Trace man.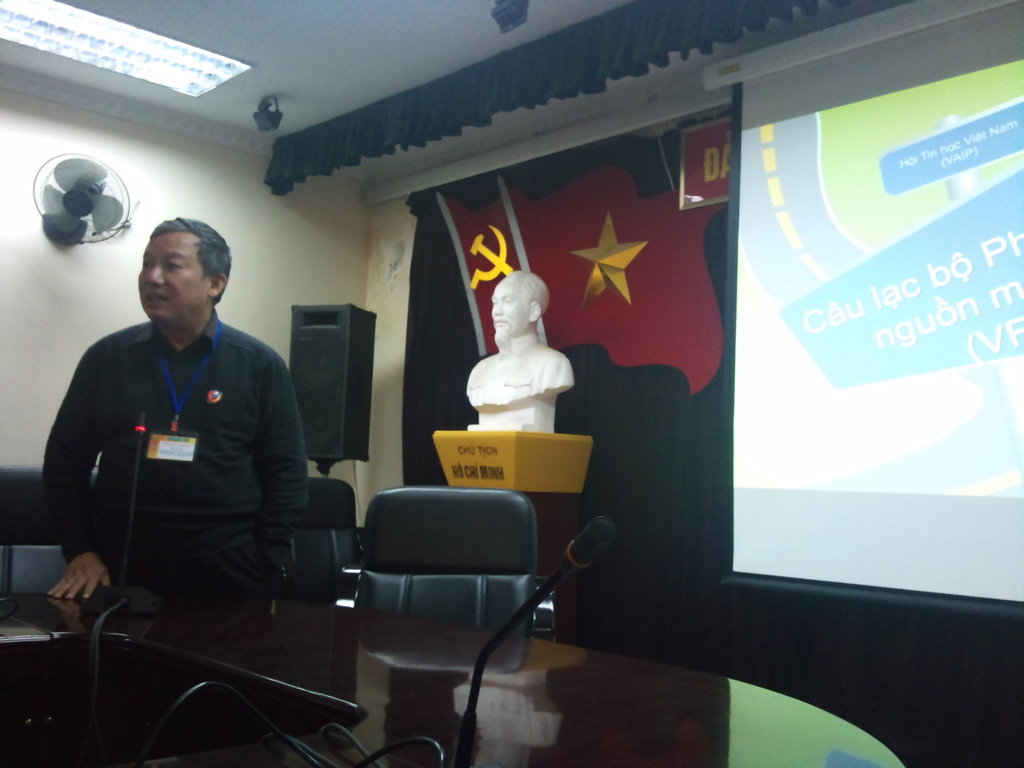
Traced to (left=43, top=214, right=319, bottom=626).
